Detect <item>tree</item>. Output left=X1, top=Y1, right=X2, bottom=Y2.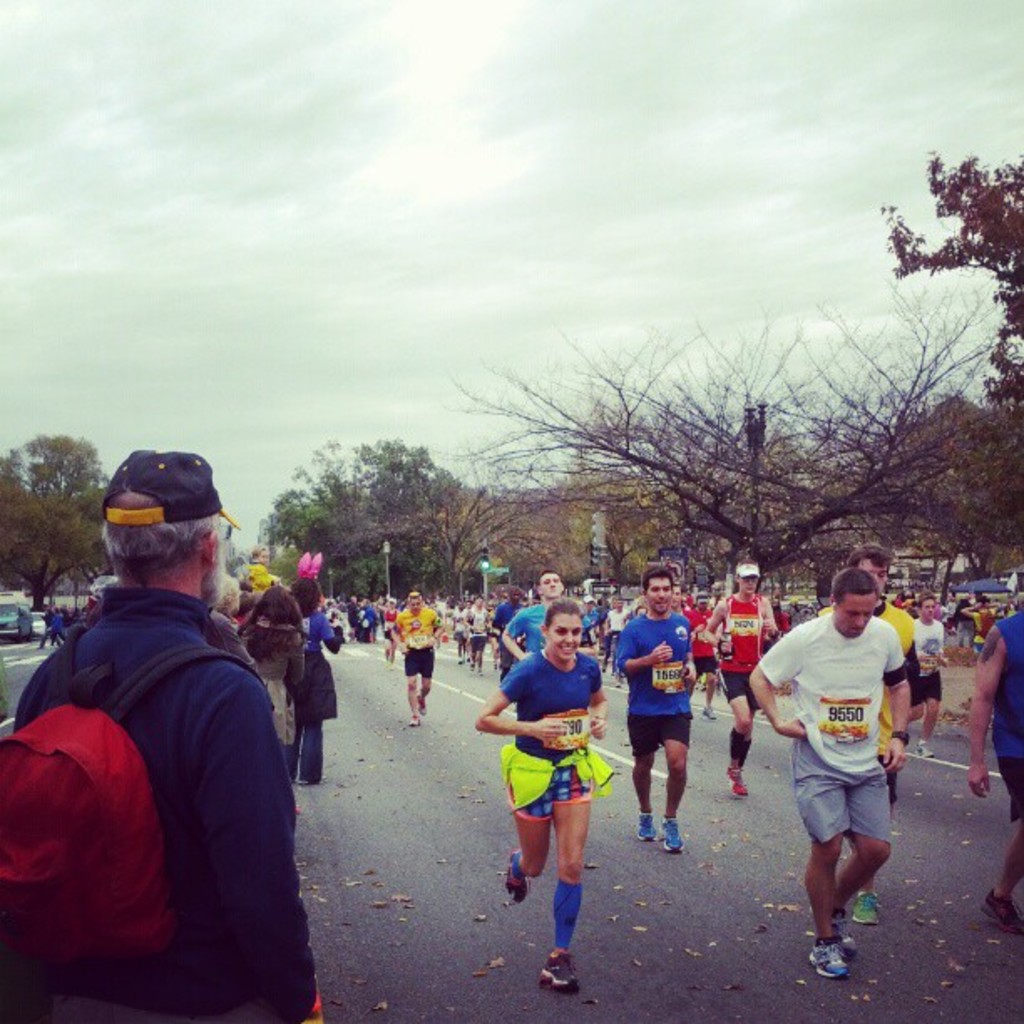
left=0, top=435, right=110, bottom=611.
